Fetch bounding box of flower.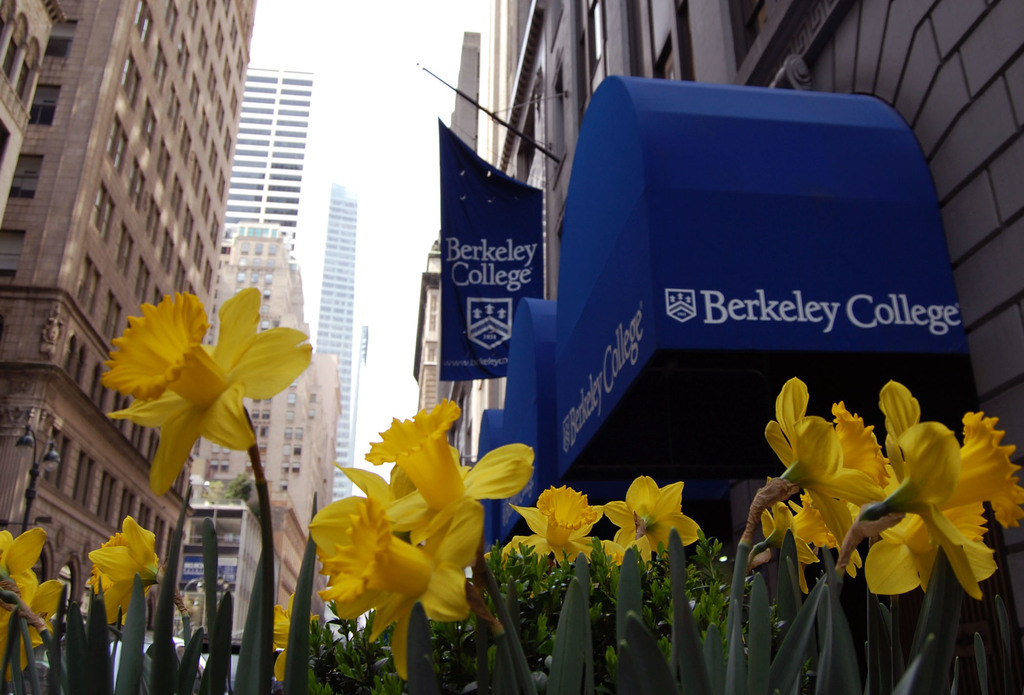
Bbox: 89, 273, 314, 484.
